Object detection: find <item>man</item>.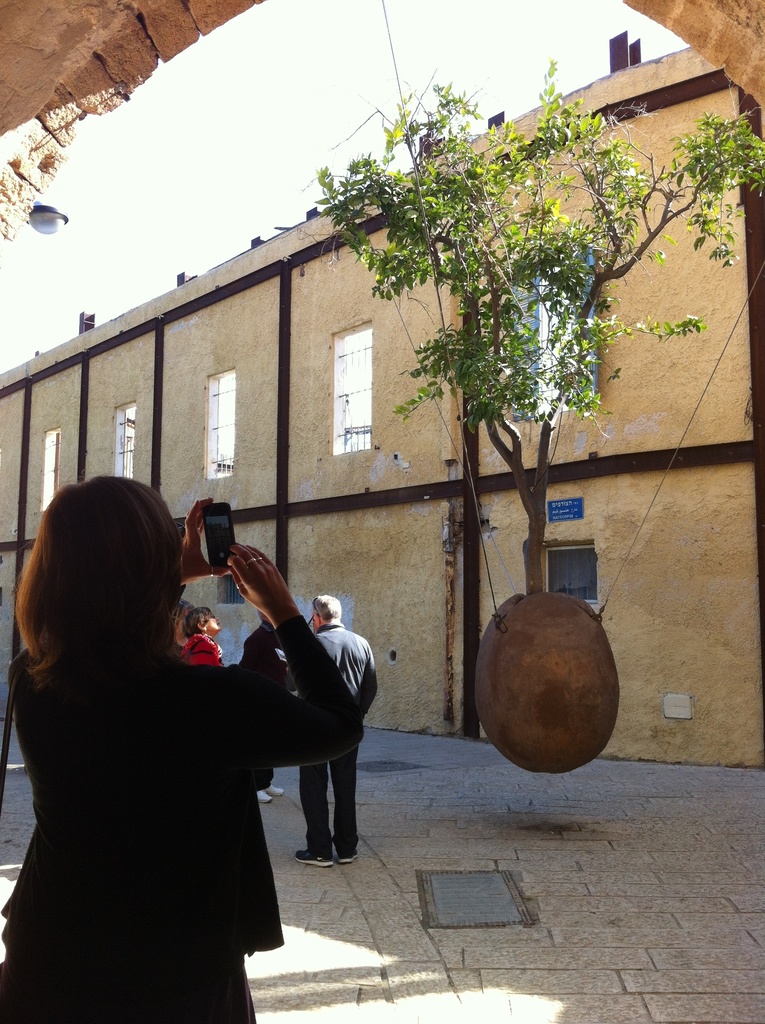
(25, 493, 362, 1001).
